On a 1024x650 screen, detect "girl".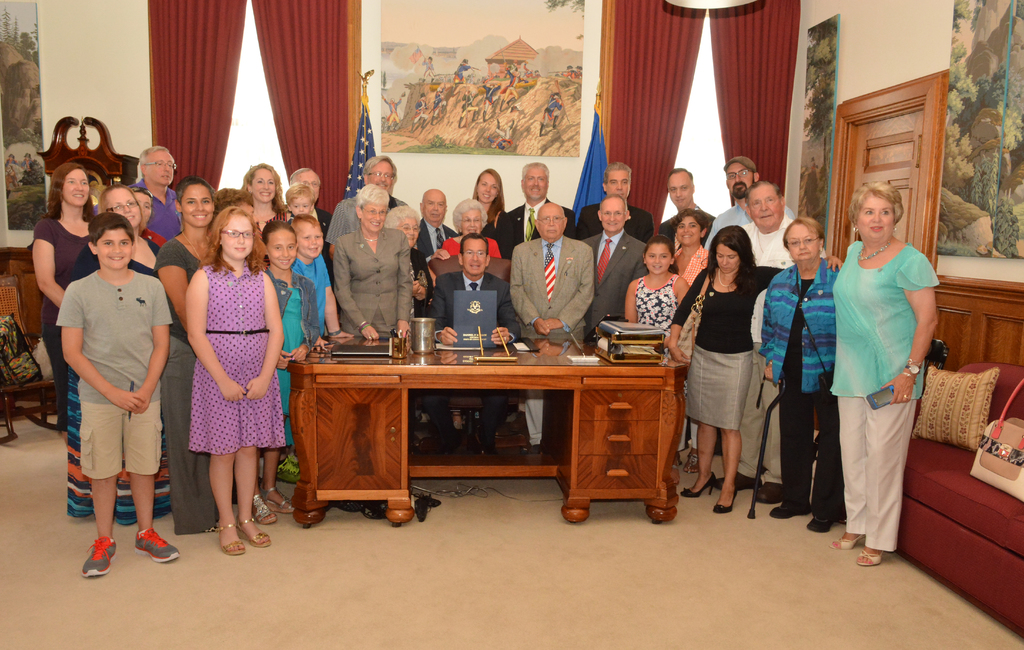
select_region(252, 220, 319, 525).
